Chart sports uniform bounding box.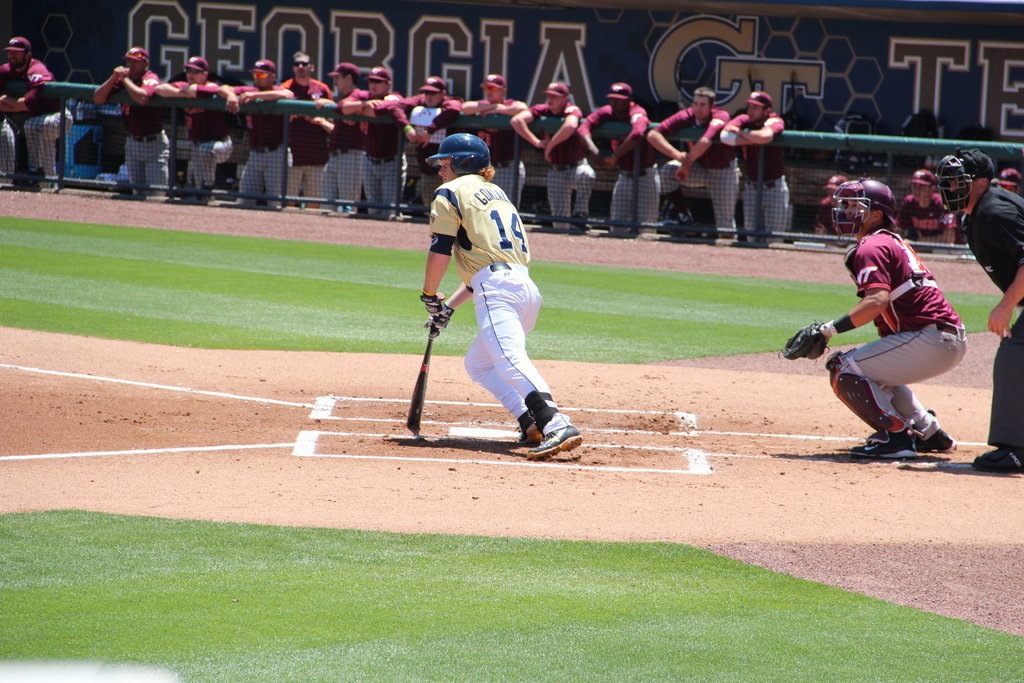
Charted: region(1, 54, 75, 190).
